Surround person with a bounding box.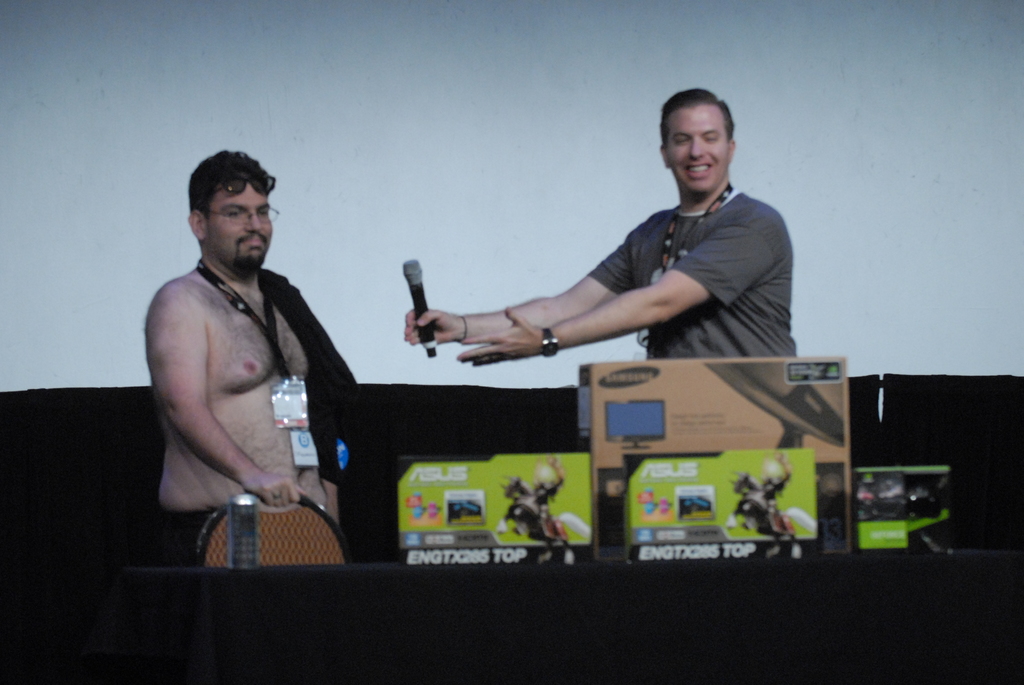
(144, 148, 355, 569).
